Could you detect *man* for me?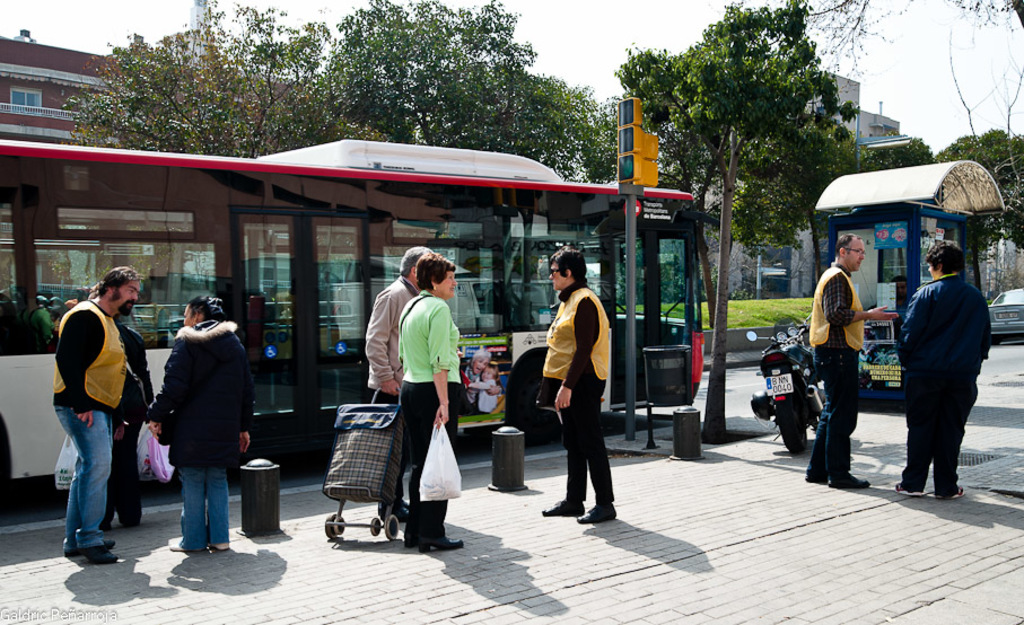
Detection result: rect(534, 245, 613, 529).
